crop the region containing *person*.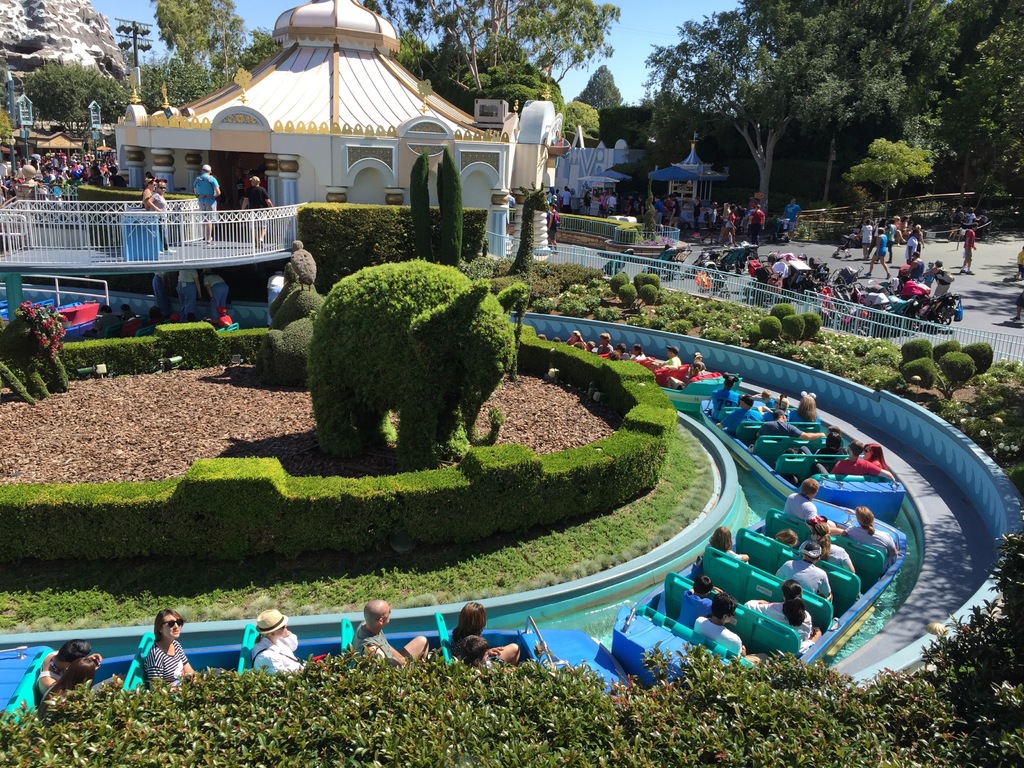
Crop region: l=833, t=446, r=893, b=484.
